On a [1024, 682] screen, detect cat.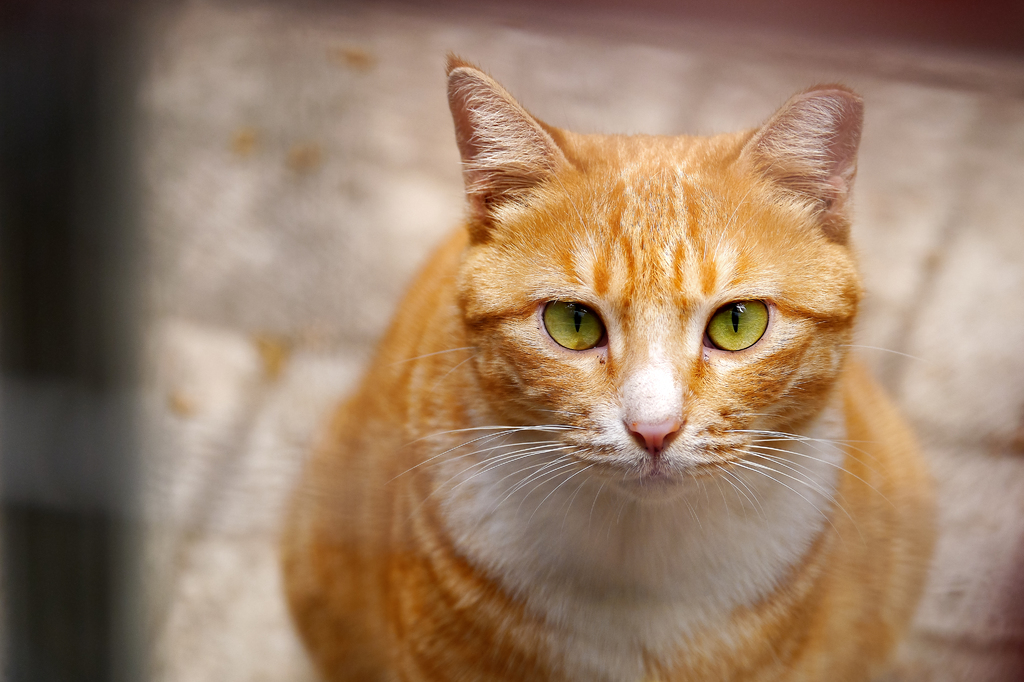
275:52:939:681.
